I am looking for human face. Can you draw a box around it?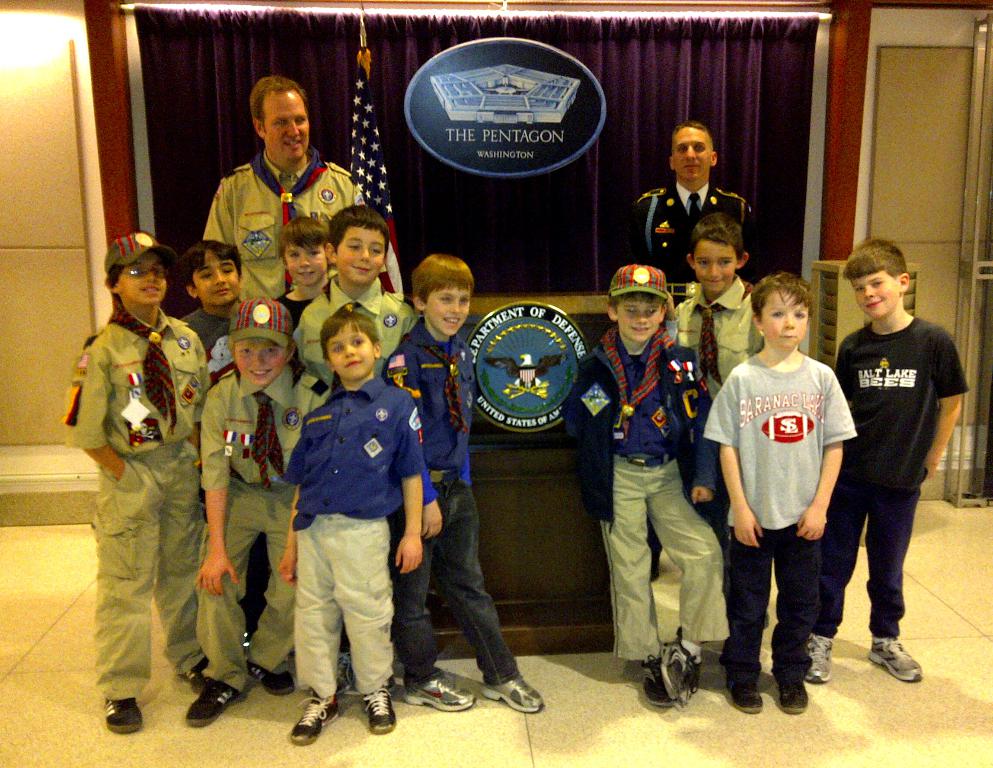
Sure, the bounding box is locate(765, 293, 806, 348).
